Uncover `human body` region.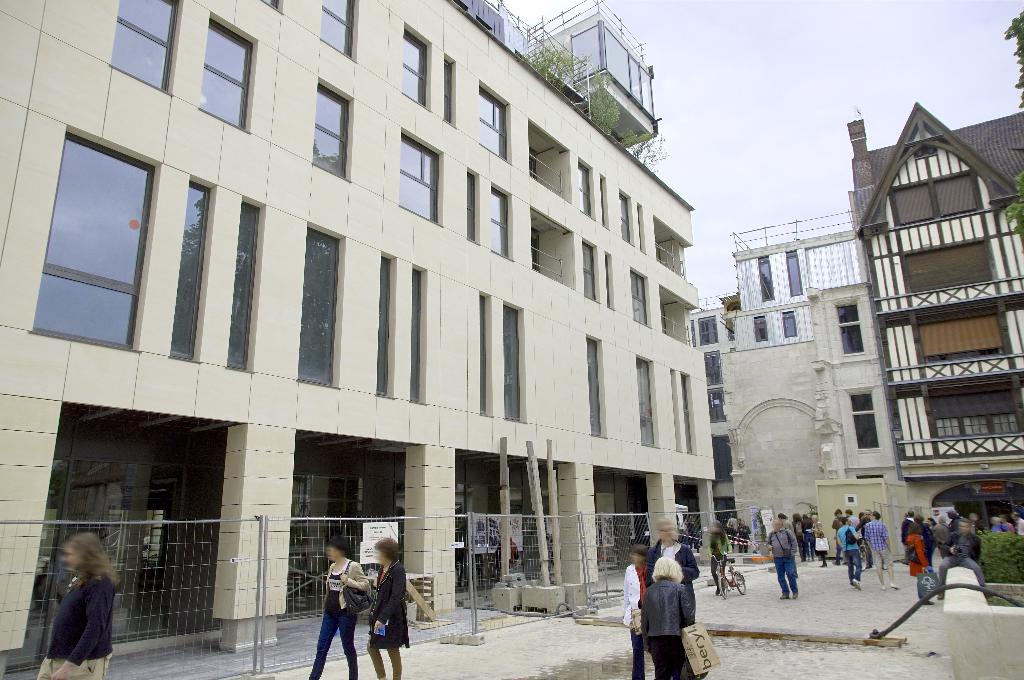
Uncovered: <region>636, 558, 703, 679</region>.
